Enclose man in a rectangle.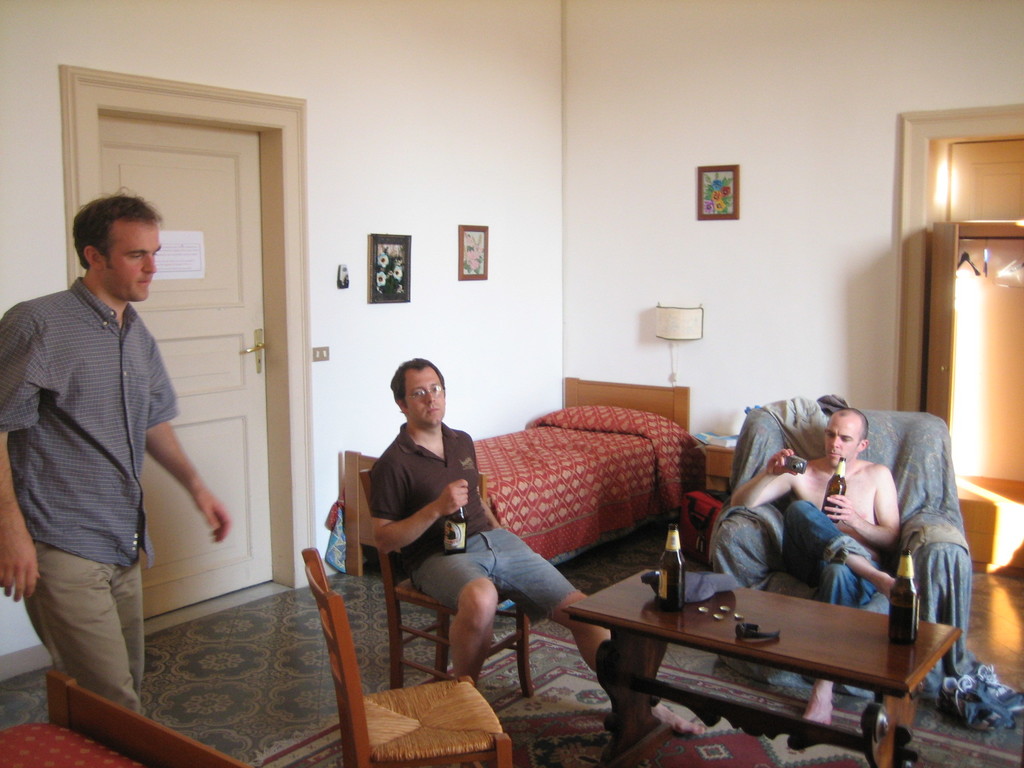
[left=733, top=406, right=906, bottom=745].
